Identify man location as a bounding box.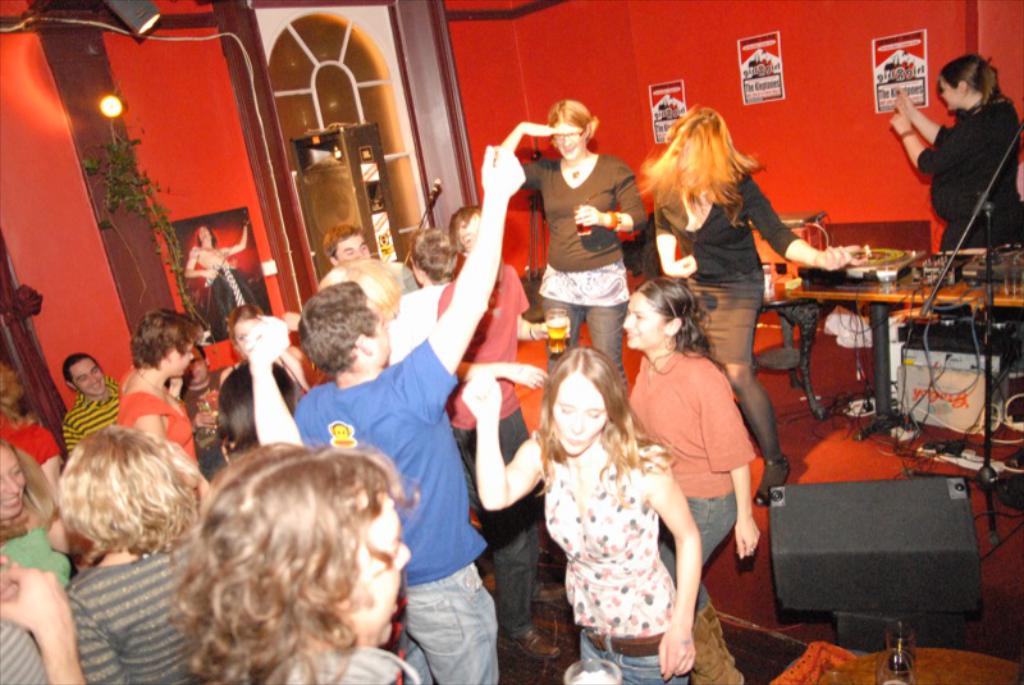
<bbox>60, 351, 119, 460</bbox>.
